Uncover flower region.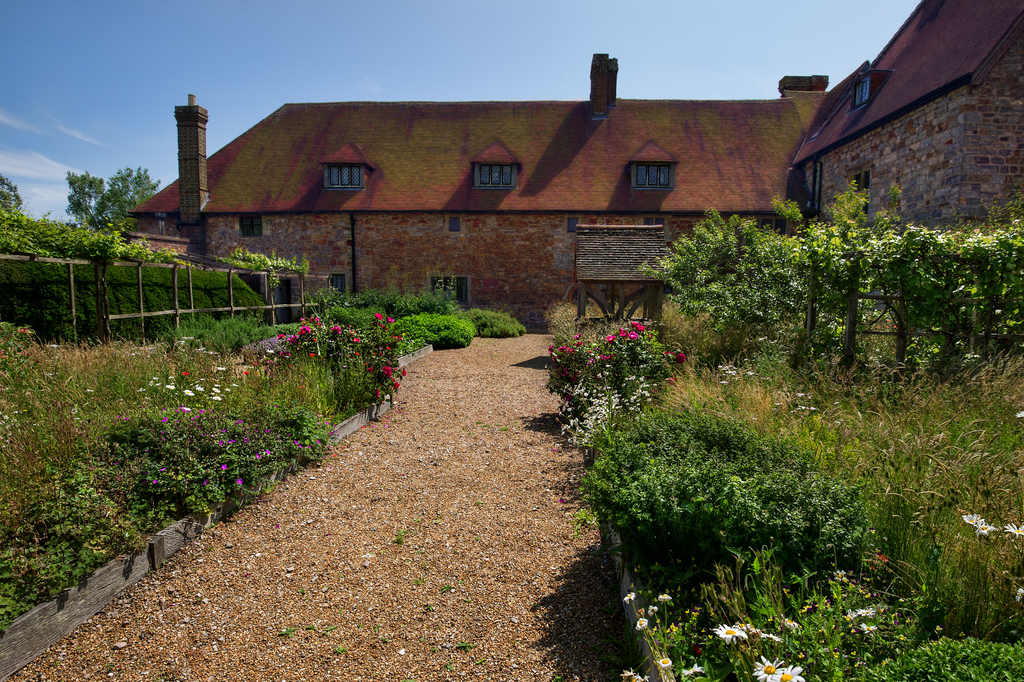
Uncovered: 292 438 304 451.
